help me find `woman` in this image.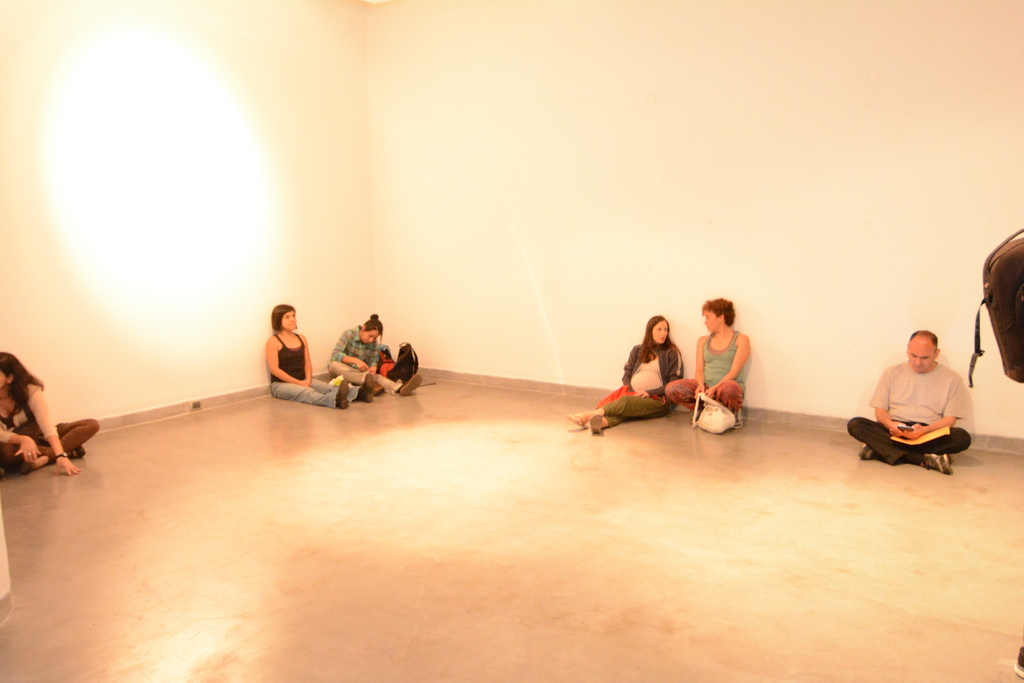
Found it: l=0, t=350, r=100, b=478.
